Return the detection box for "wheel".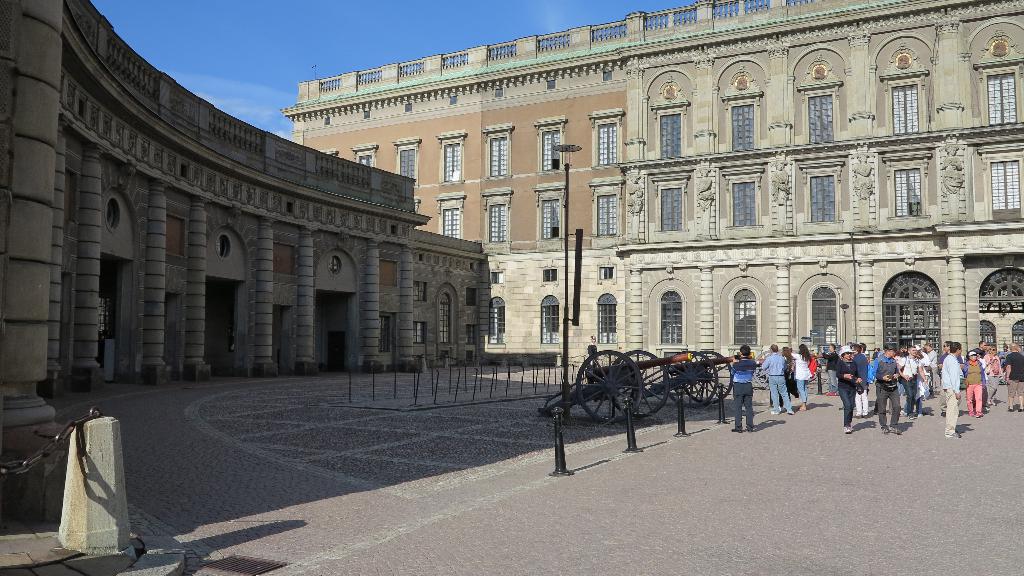
crop(680, 352, 735, 397).
